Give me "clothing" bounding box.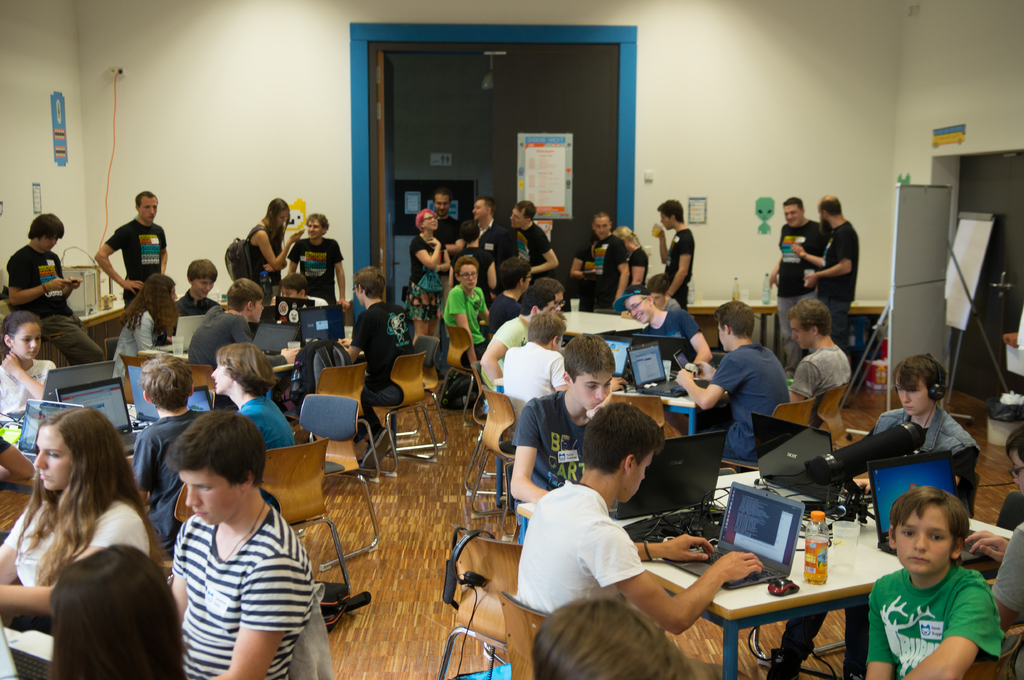
[138,409,212,554].
